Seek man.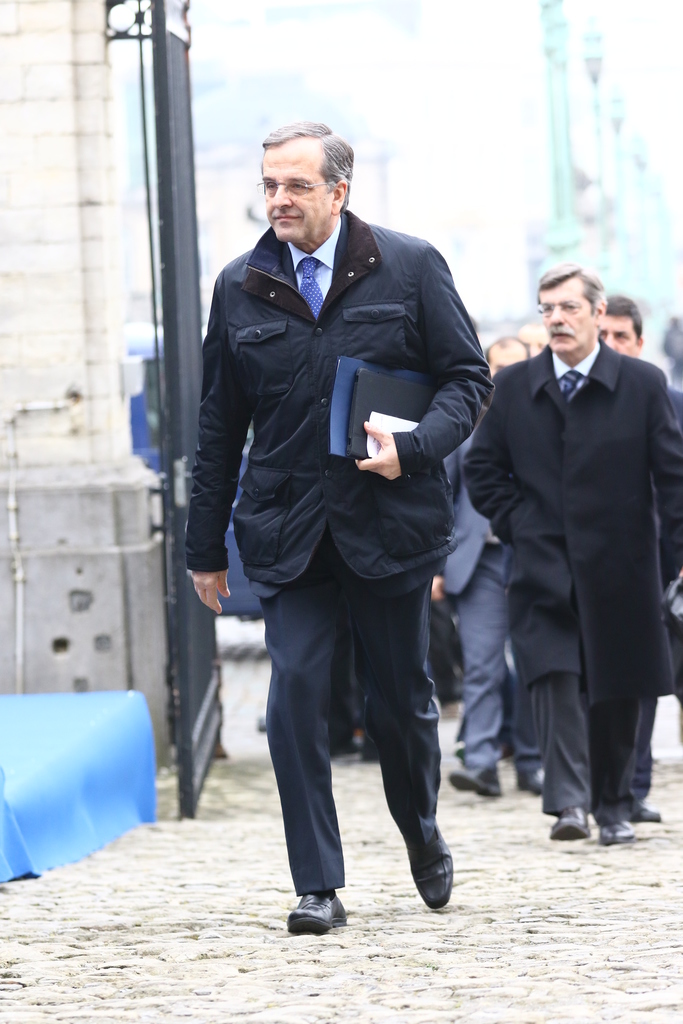
Rect(177, 118, 500, 931).
